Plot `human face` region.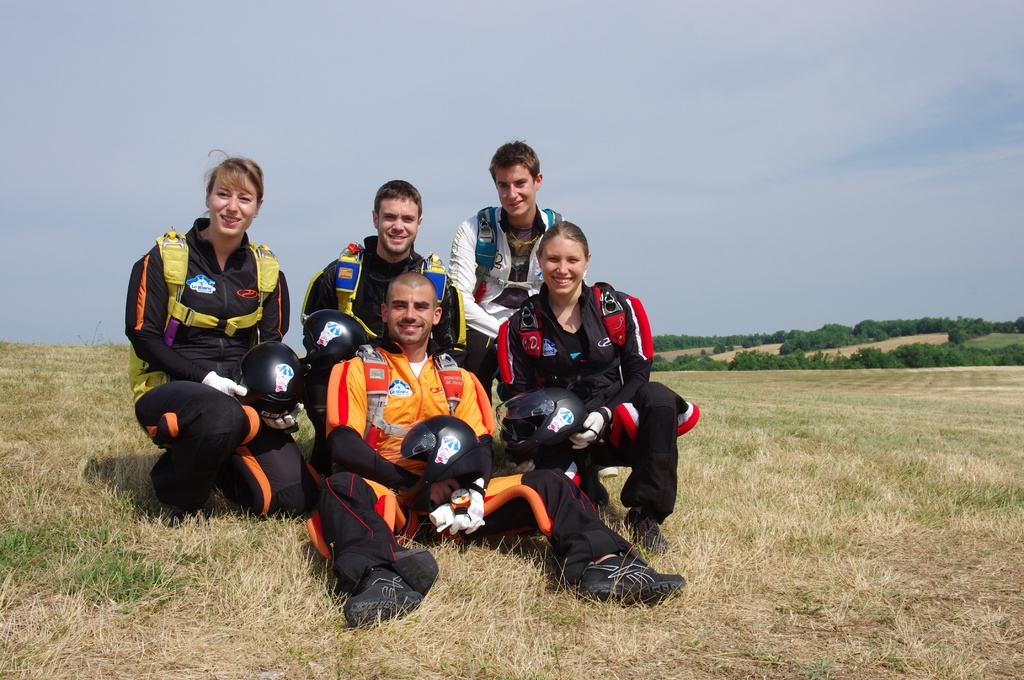
Plotted at Rect(385, 289, 435, 341).
